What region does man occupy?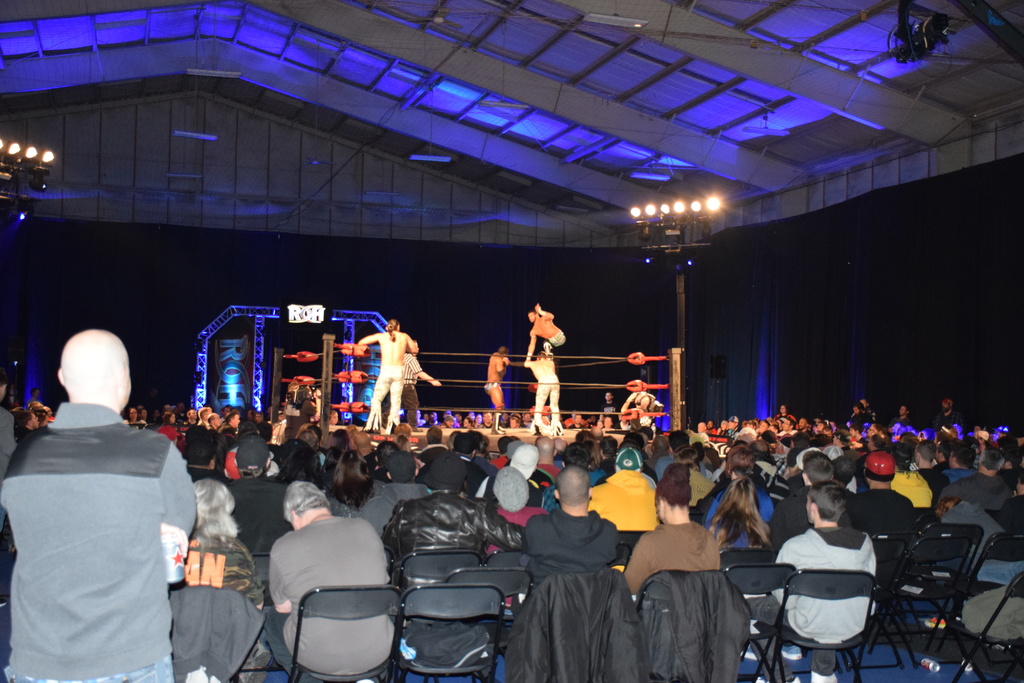
<bbox>13, 308, 210, 678</bbox>.
